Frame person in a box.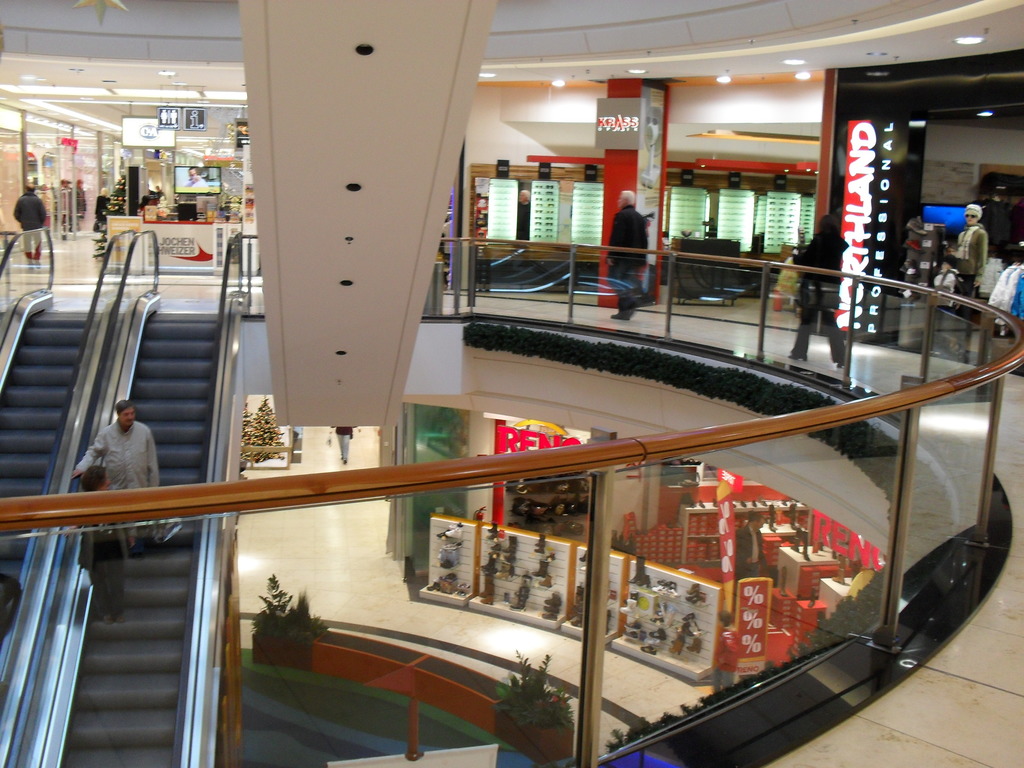
{"x1": 79, "y1": 458, "x2": 140, "y2": 623}.
